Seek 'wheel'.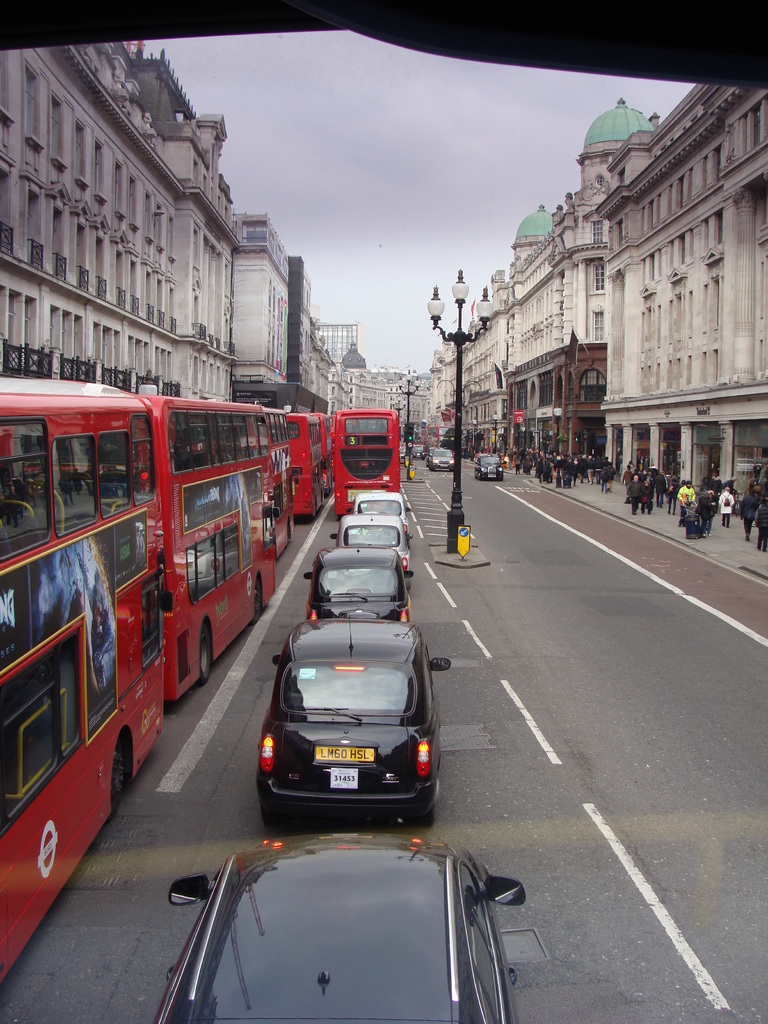
<region>195, 623, 212, 688</region>.
